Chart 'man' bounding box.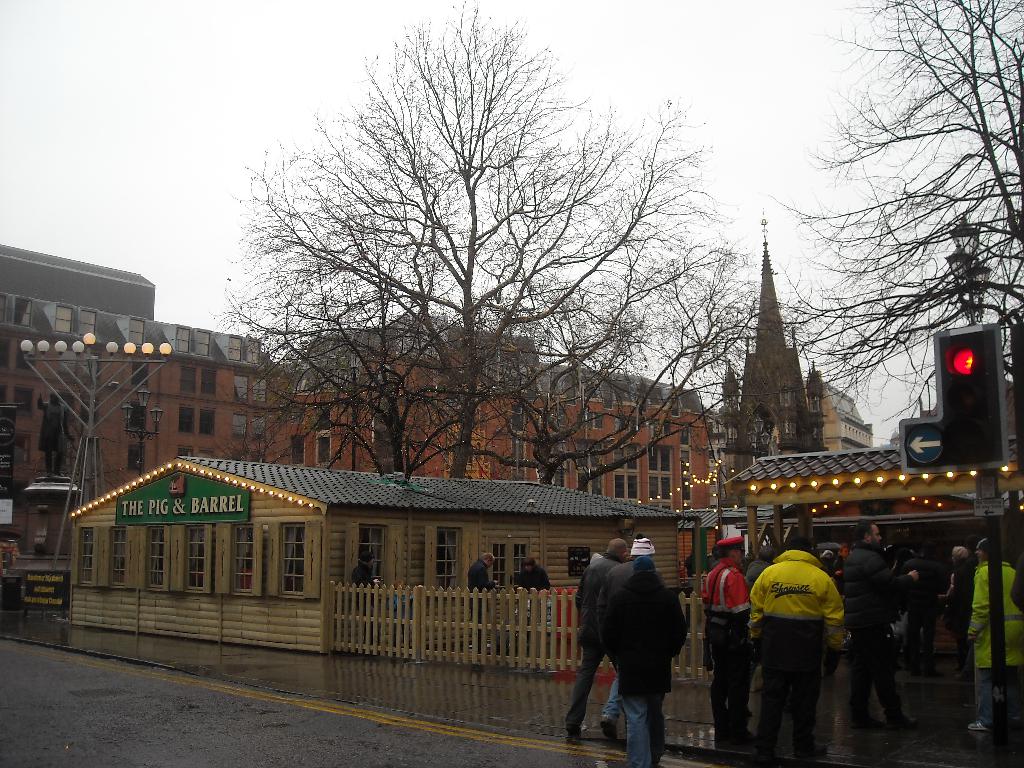
Charted: 962,534,1023,733.
